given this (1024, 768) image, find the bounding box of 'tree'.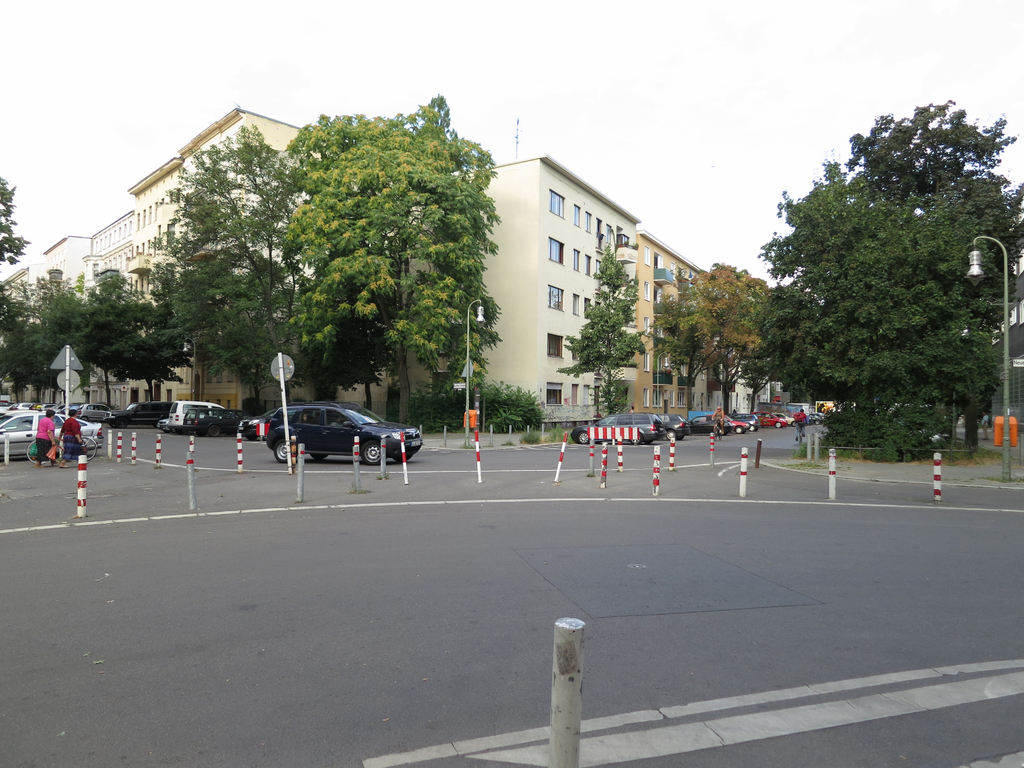
box=[741, 92, 1002, 476].
